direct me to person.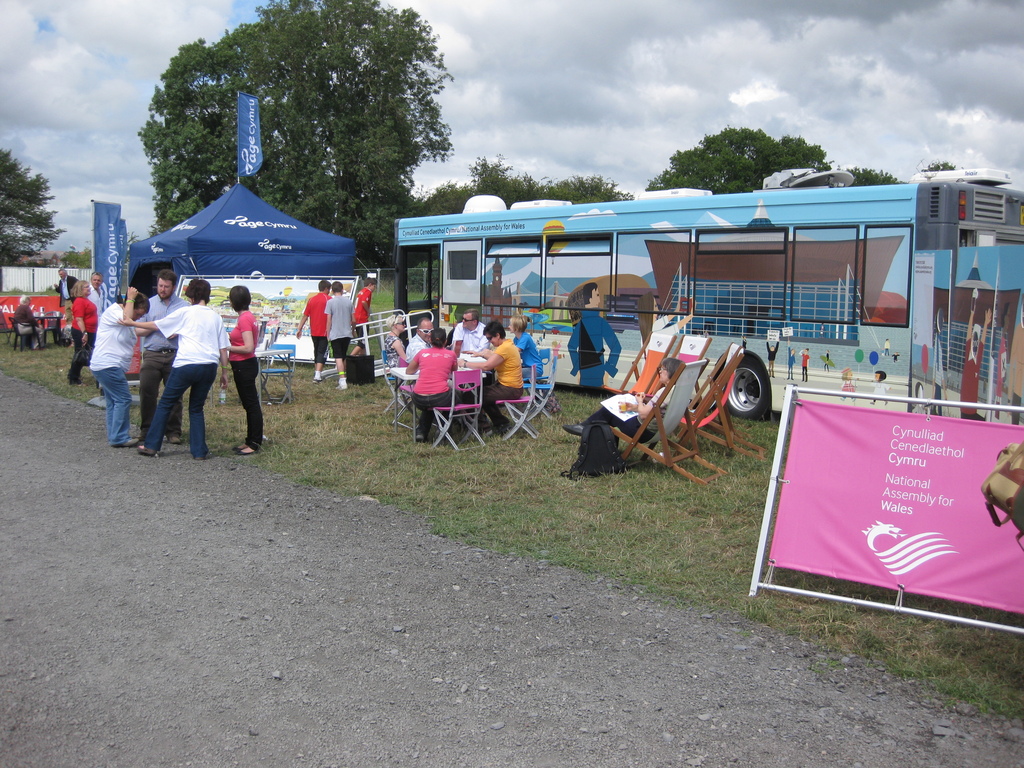
Direction: select_region(319, 283, 349, 371).
